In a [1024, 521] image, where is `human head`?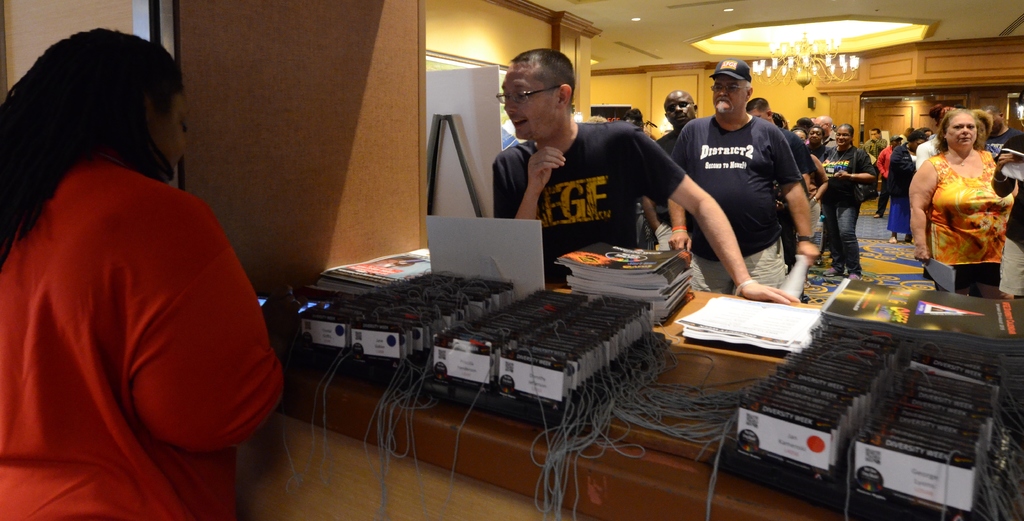
[901,129,911,136].
